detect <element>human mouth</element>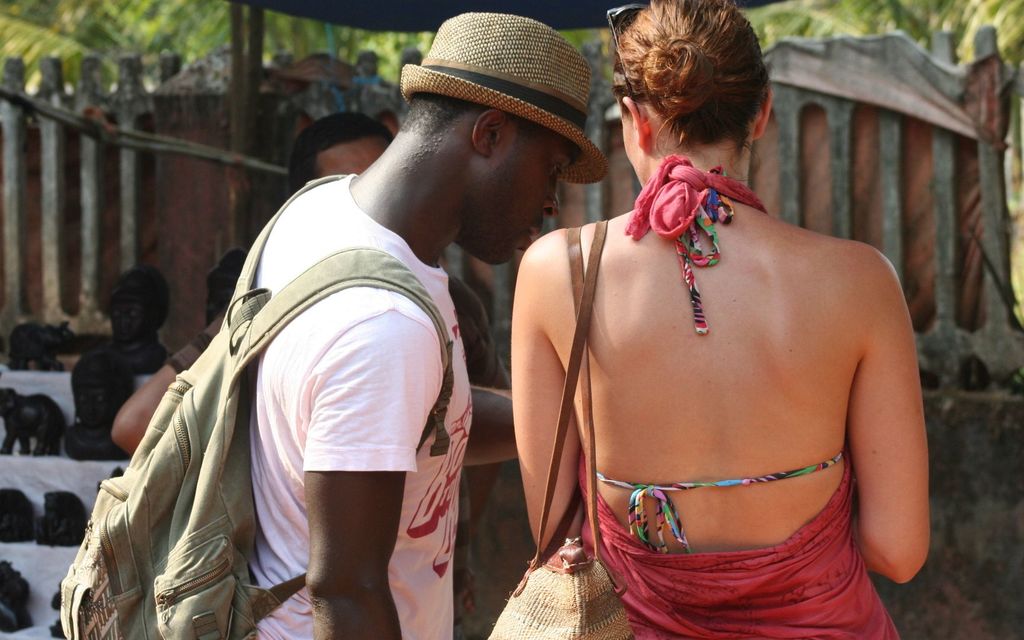
Rect(530, 227, 543, 247)
